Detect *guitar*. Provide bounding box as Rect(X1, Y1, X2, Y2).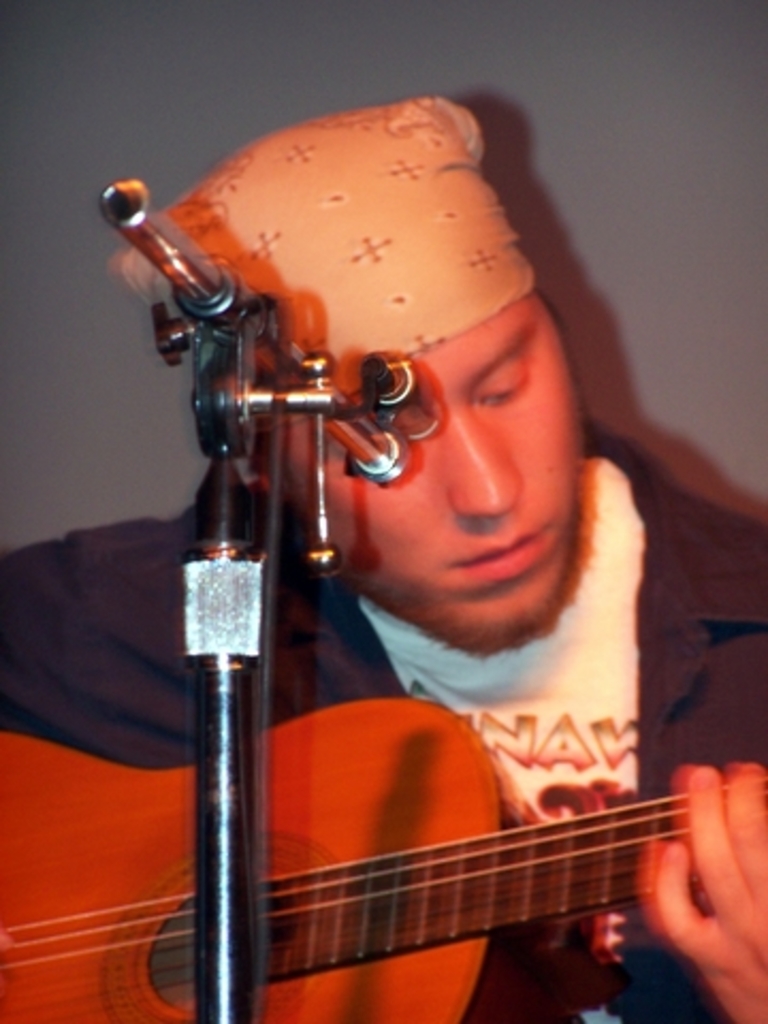
Rect(115, 695, 767, 1023).
